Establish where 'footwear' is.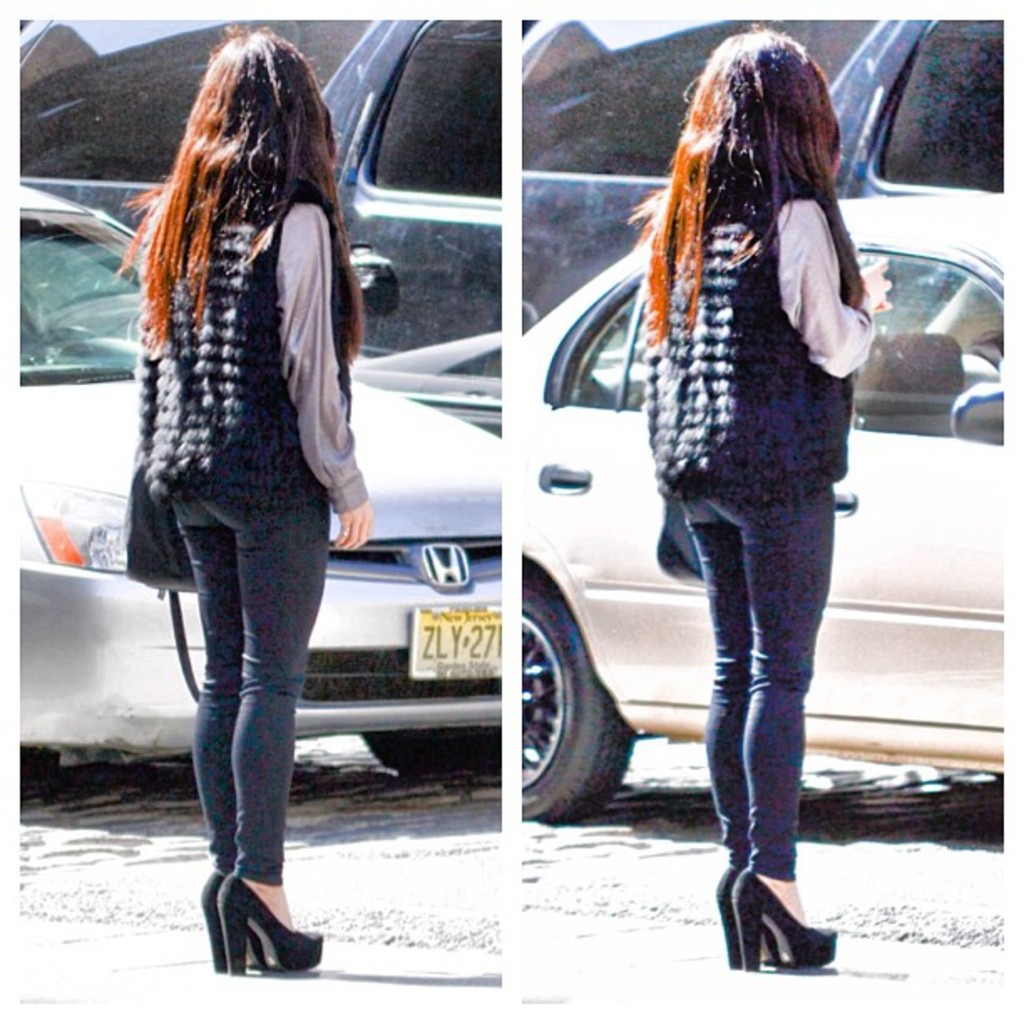
Established at (x1=733, y1=870, x2=840, y2=969).
